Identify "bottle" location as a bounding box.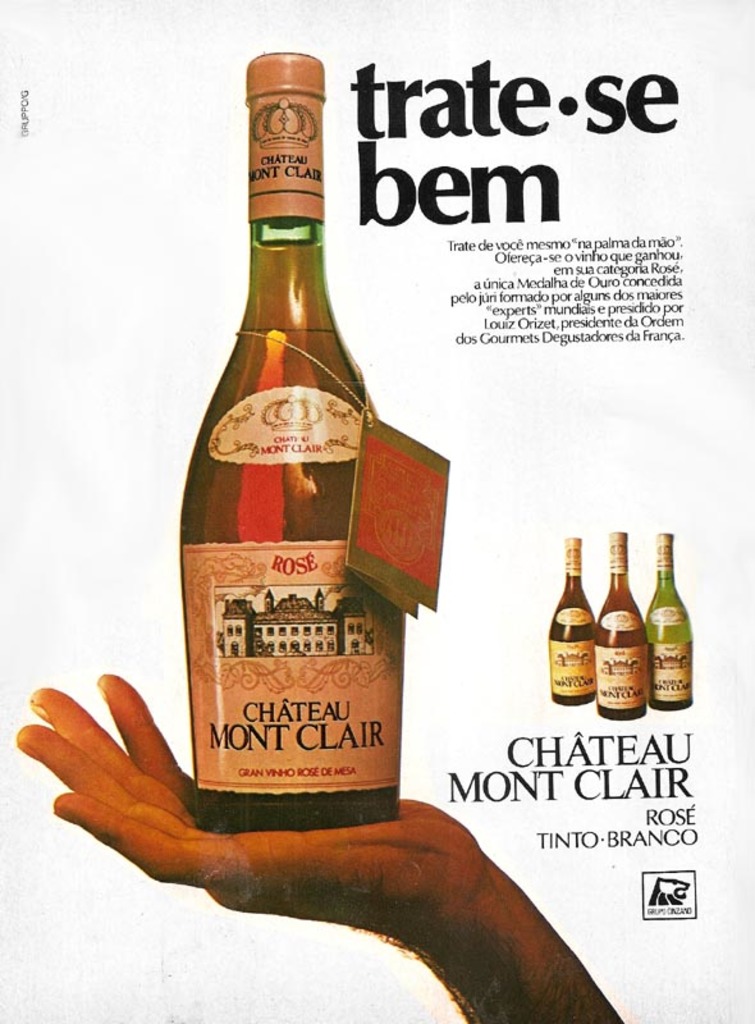
left=591, top=527, right=645, bottom=726.
